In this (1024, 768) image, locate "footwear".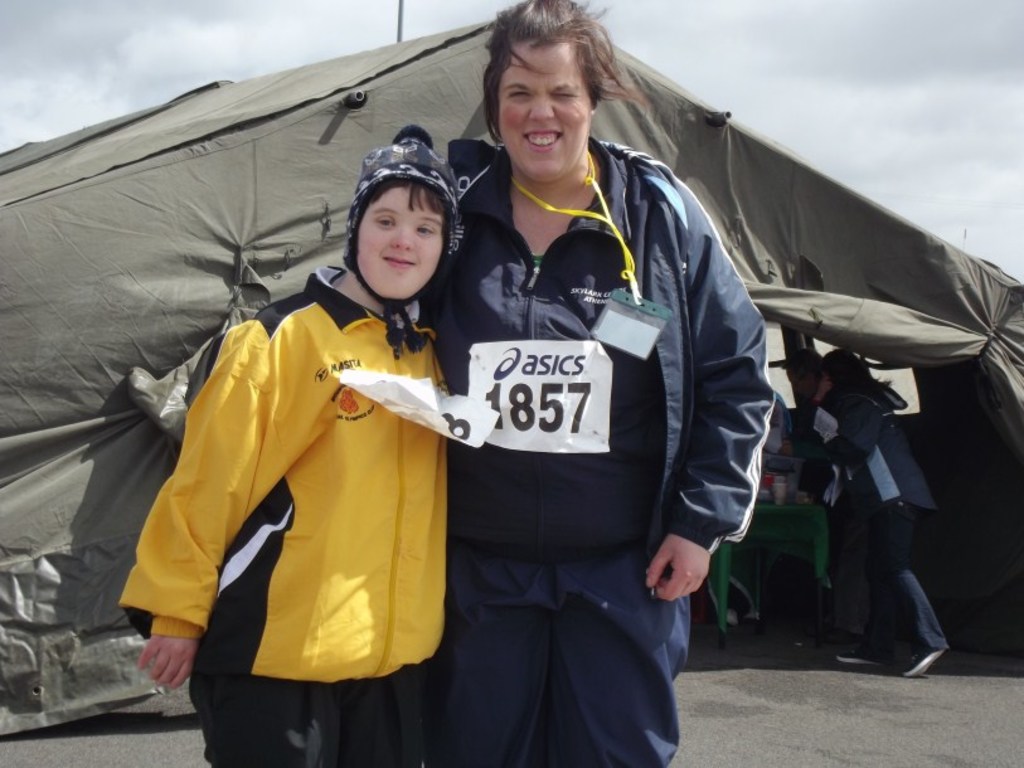
Bounding box: 831,648,889,669.
